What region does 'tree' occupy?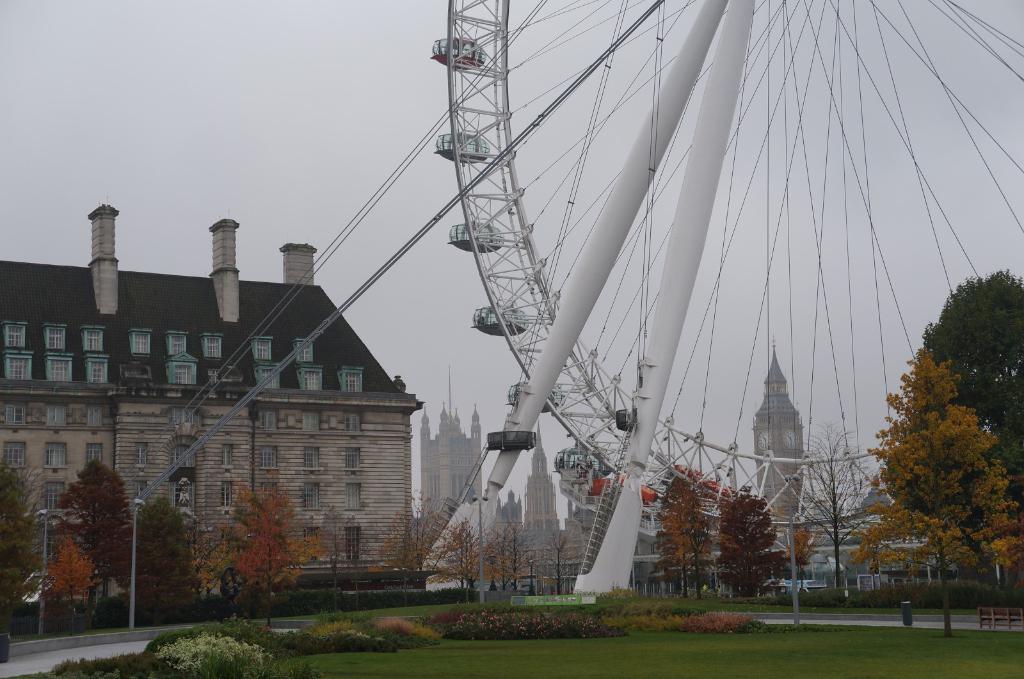
[477, 525, 530, 596].
